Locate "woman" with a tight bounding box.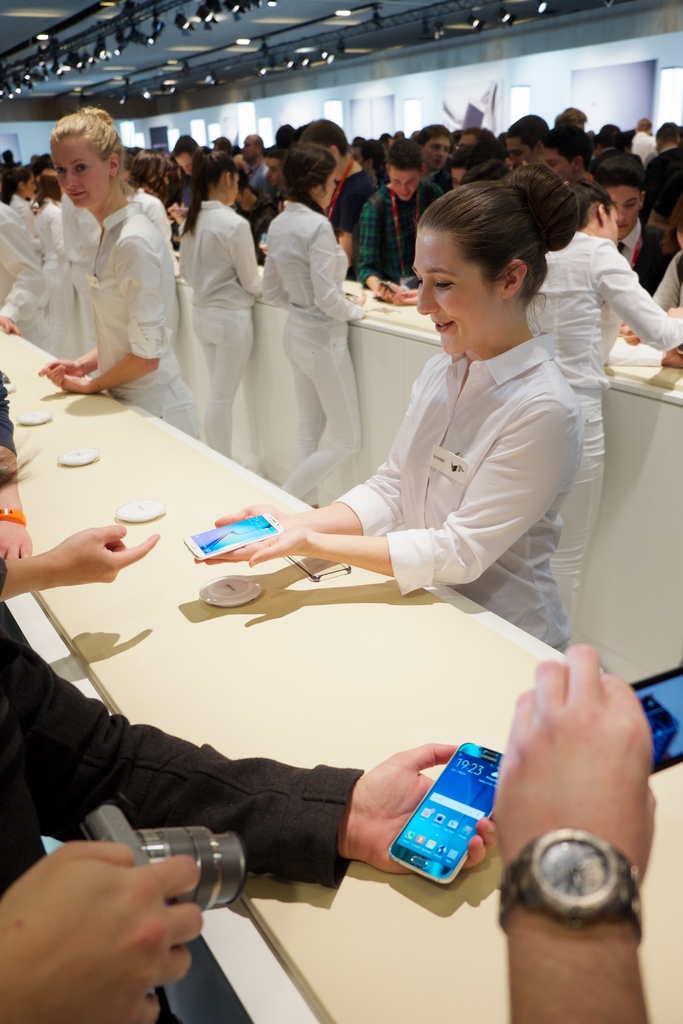
<bbox>33, 119, 177, 417</bbox>.
